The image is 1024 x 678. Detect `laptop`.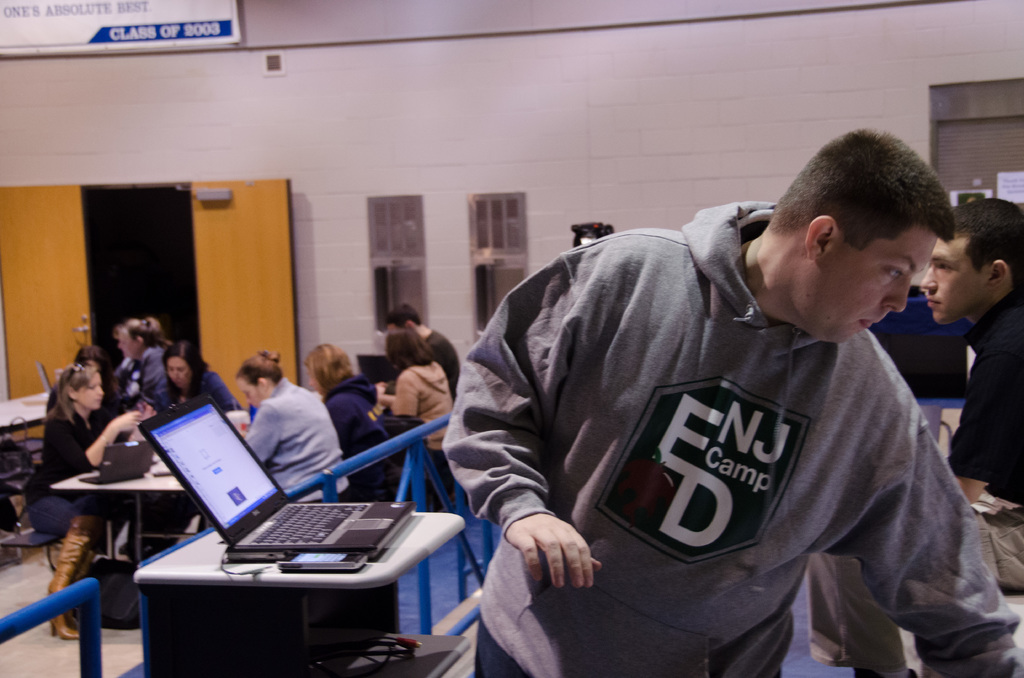
Detection: bbox=(115, 367, 397, 650).
